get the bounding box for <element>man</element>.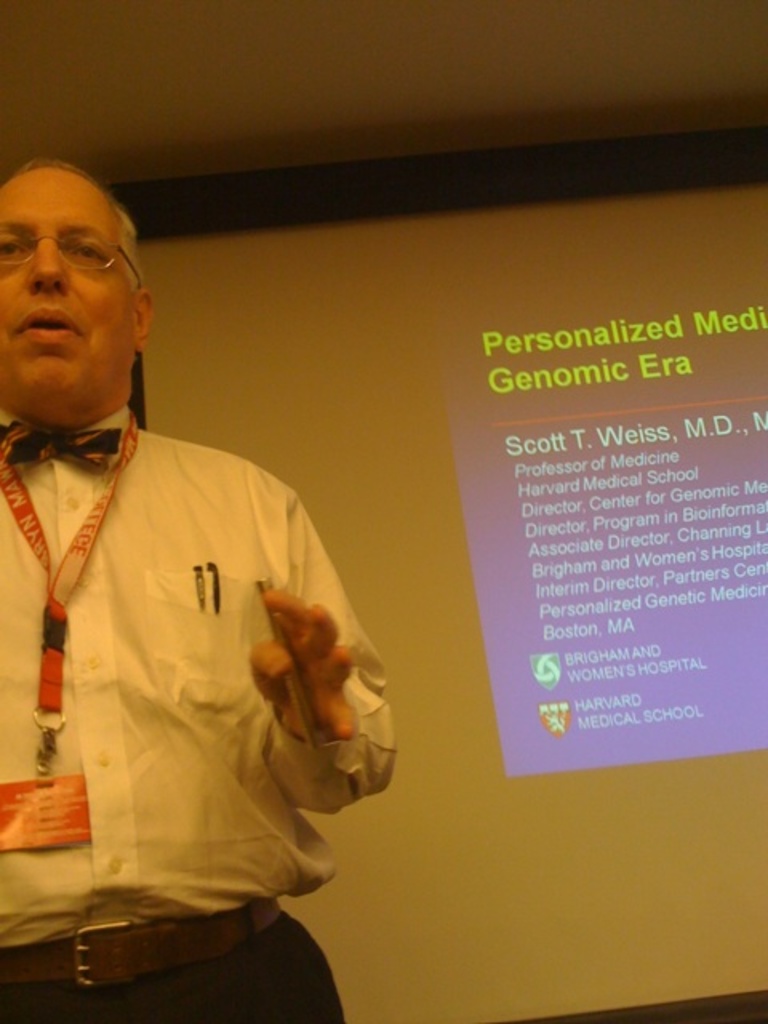
(x1=14, y1=165, x2=392, y2=1018).
